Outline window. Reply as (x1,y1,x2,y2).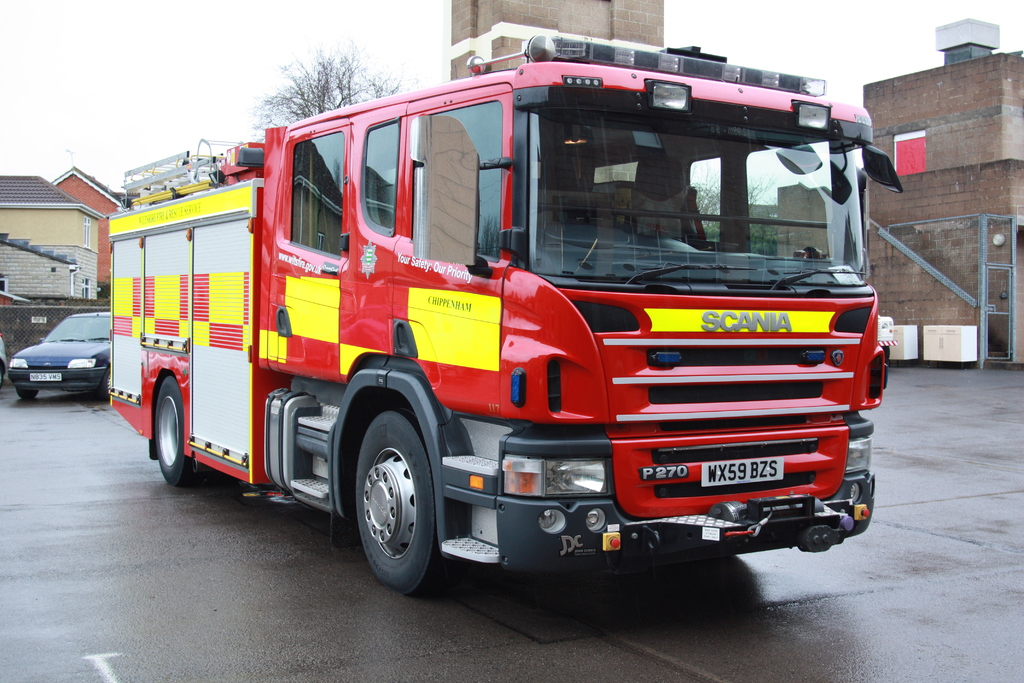
(0,278,6,290).
